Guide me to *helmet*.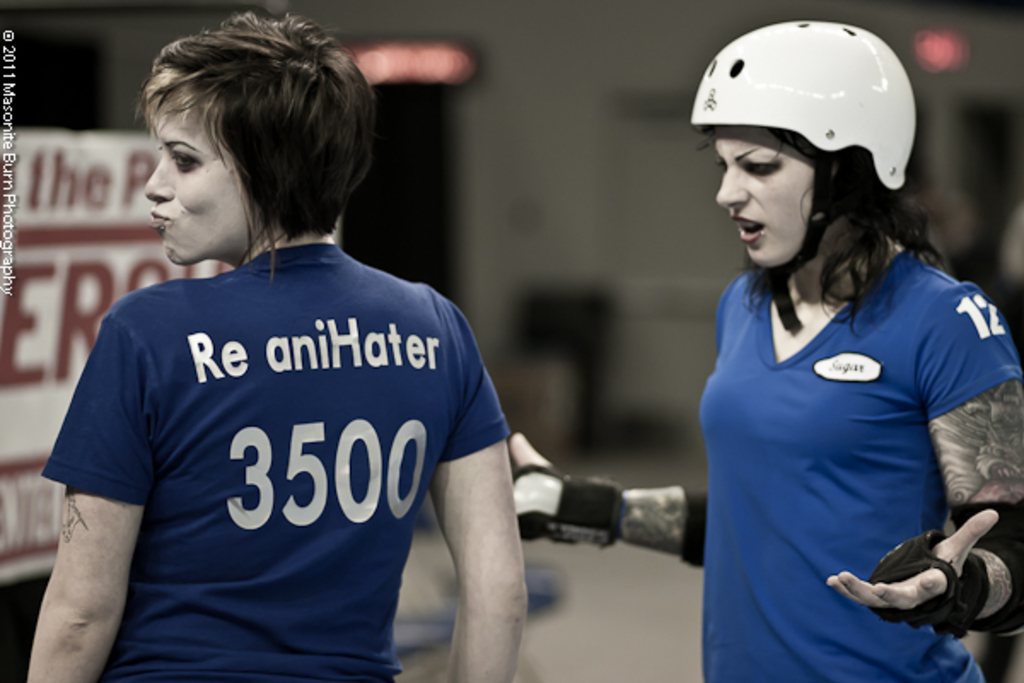
Guidance: x1=691 y1=14 x2=932 y2=273.
